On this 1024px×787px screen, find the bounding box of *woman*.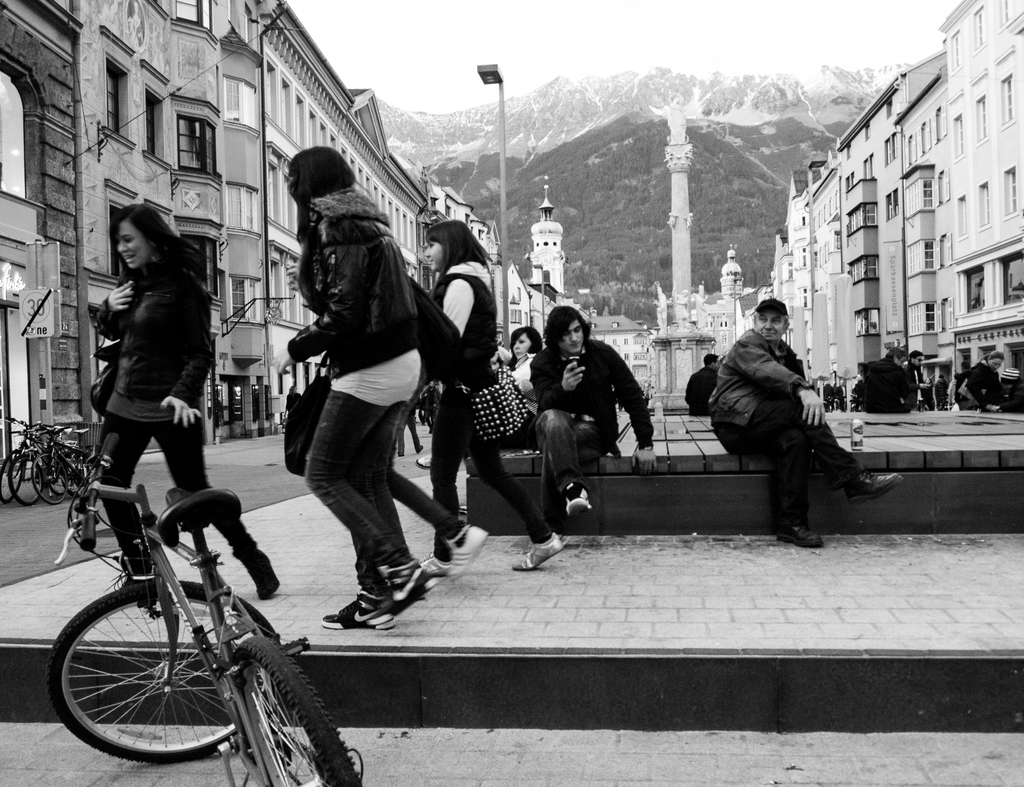
Bounding box: 964,350,1007,404.
